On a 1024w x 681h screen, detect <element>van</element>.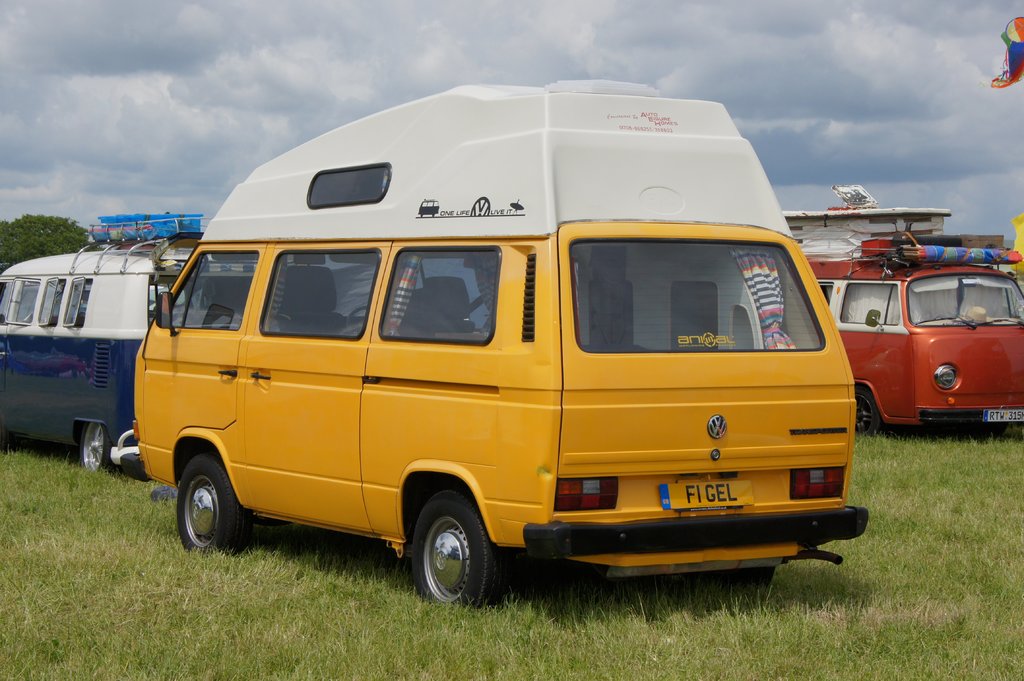
[left=806, top=221, right=1023, bottom=435].
